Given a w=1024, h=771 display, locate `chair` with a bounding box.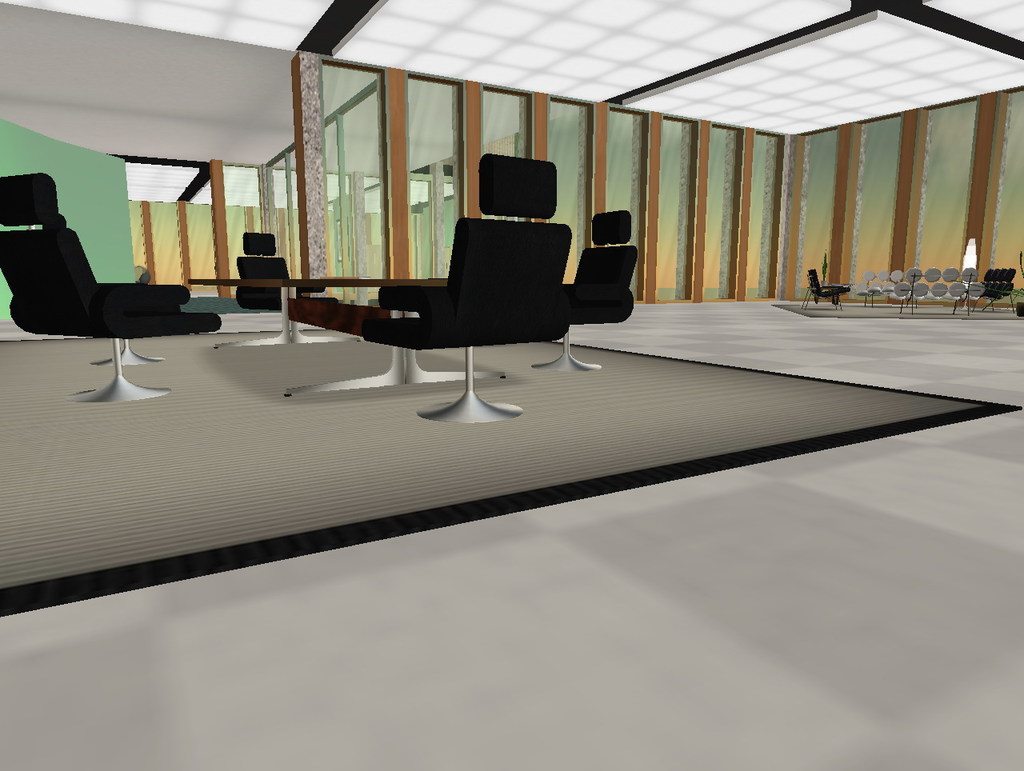
Located: (378, 153, 576, 430).
